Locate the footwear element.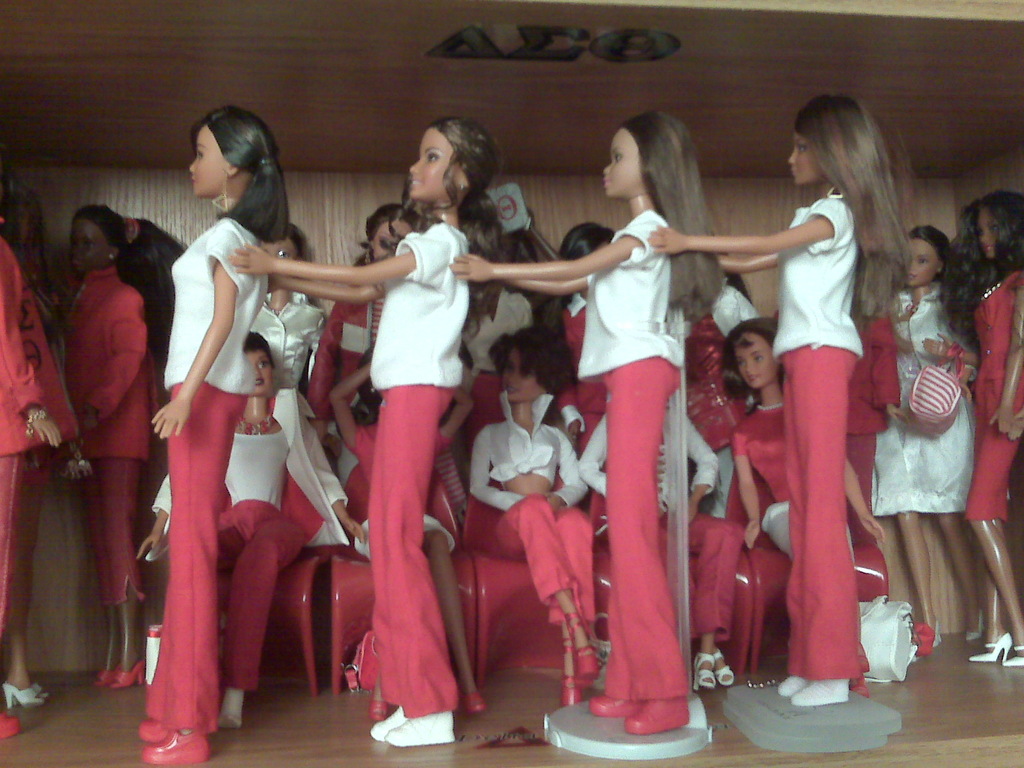
Element bbox: [x1=591, y1=694, x2=641, y2=719].
